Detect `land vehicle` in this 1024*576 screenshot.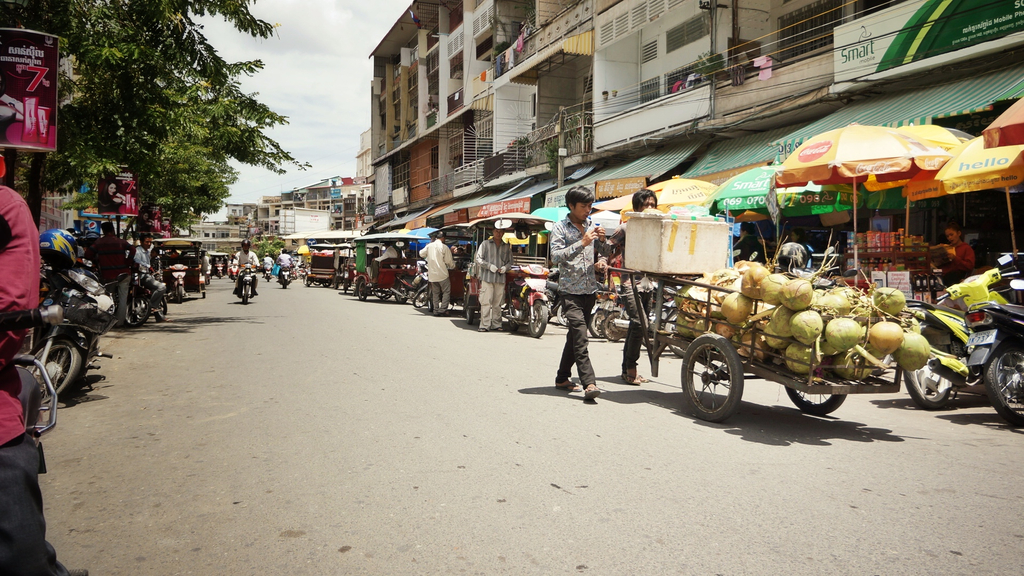
Detection: (229, 260, 271, 307).
